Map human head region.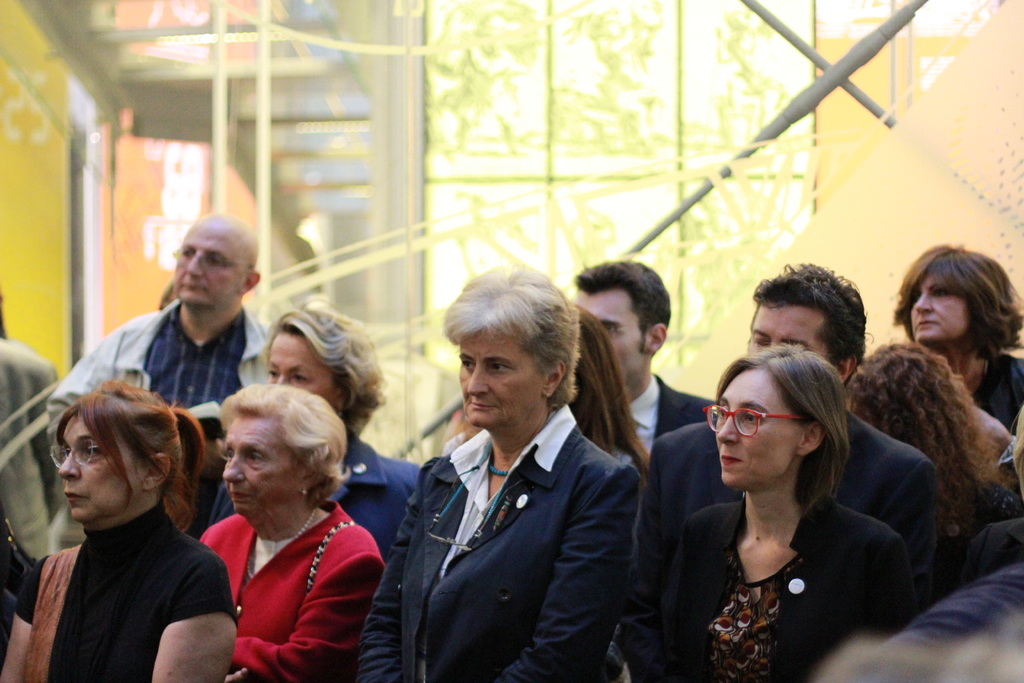
Mapped to [177,211,262,311].
